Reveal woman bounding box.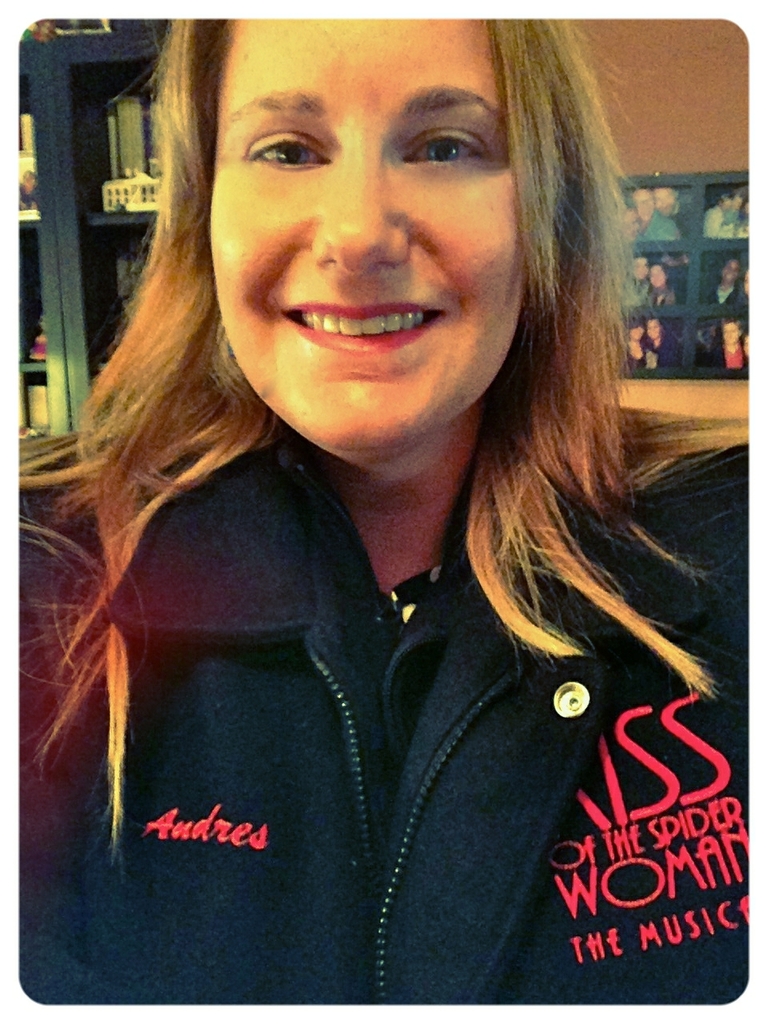
Revealed: Rect(0, 13, 755, 989).
